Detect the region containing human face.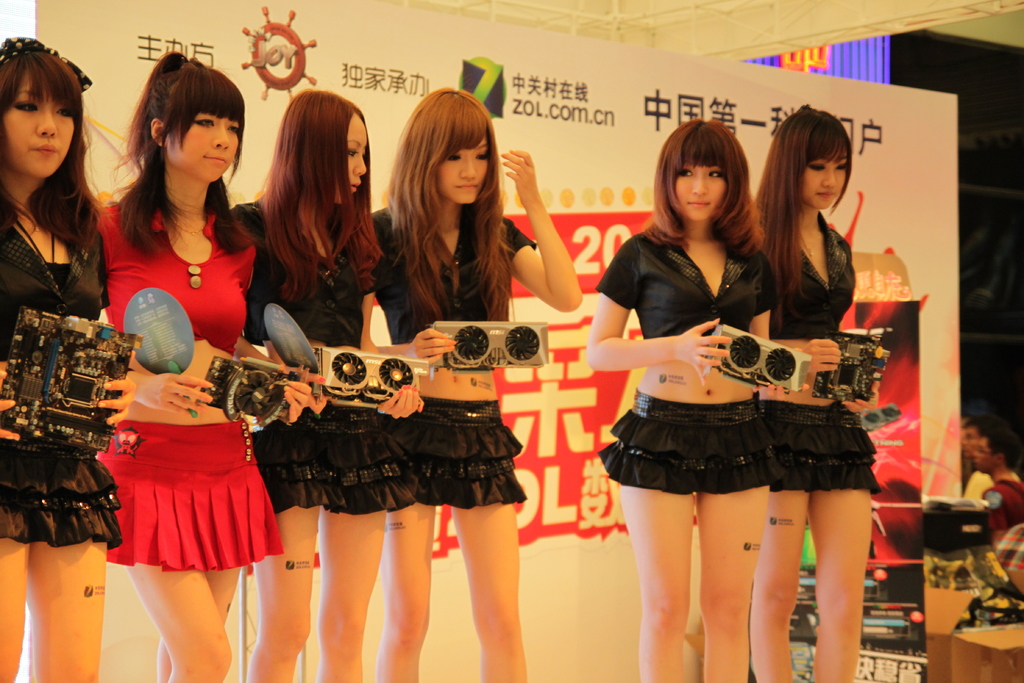
select_region(800, 154, 845, 209).
